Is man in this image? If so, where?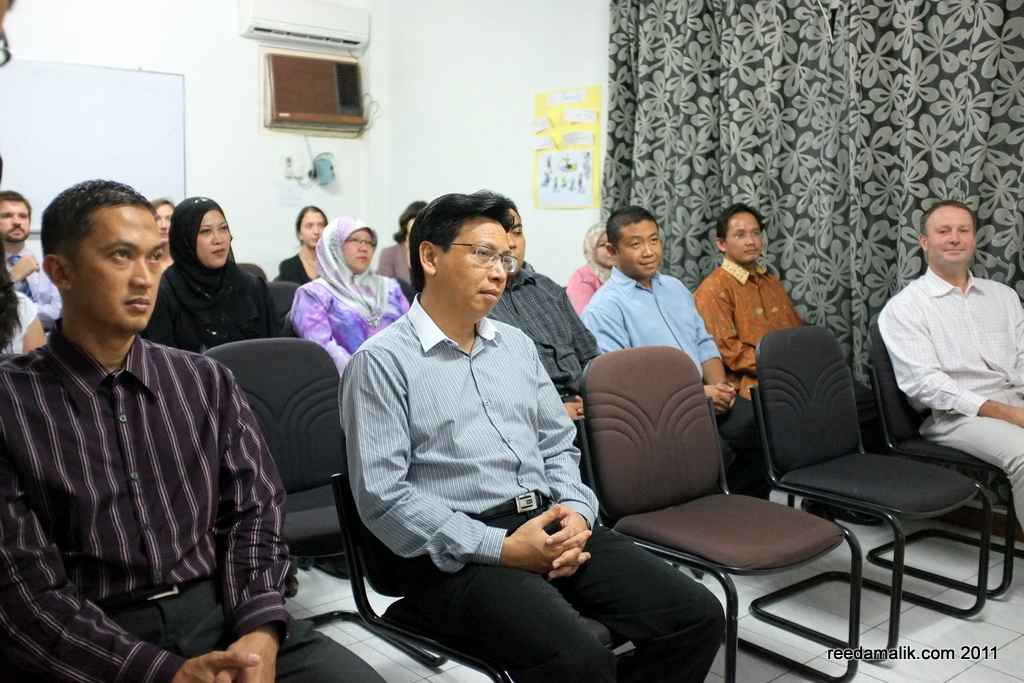
Yes, at crop(870, 189, 1022, 521).
